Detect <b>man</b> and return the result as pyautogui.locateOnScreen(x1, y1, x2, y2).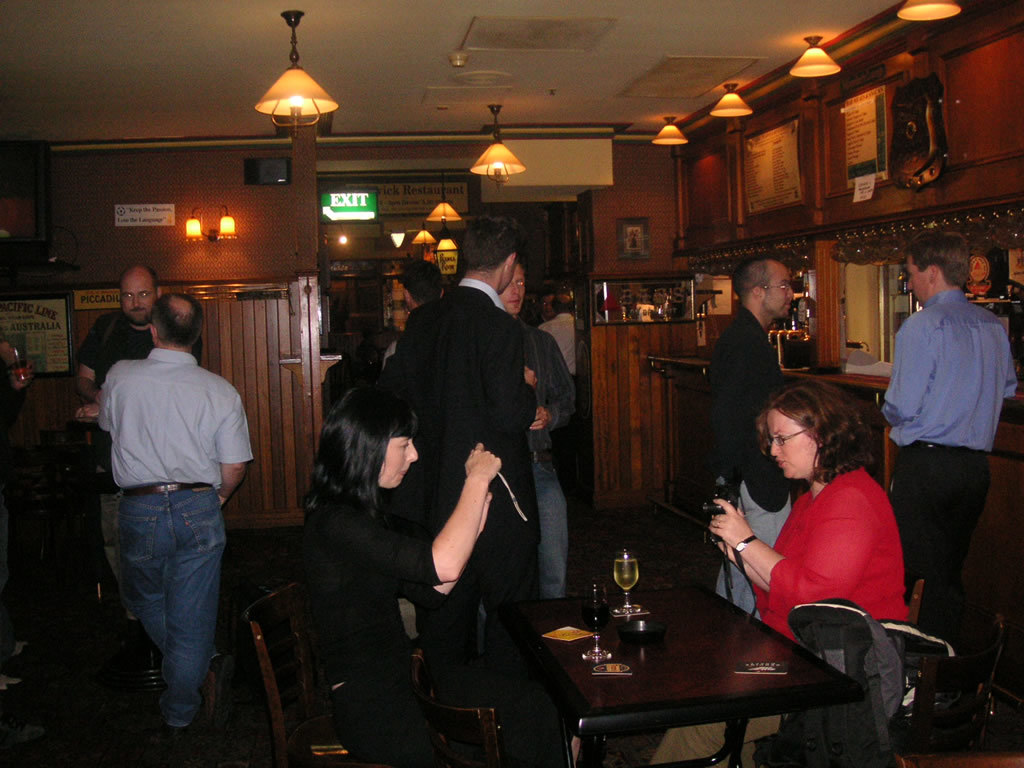
pyautogui.locateOnScreen(529, 292, 557, 328).
